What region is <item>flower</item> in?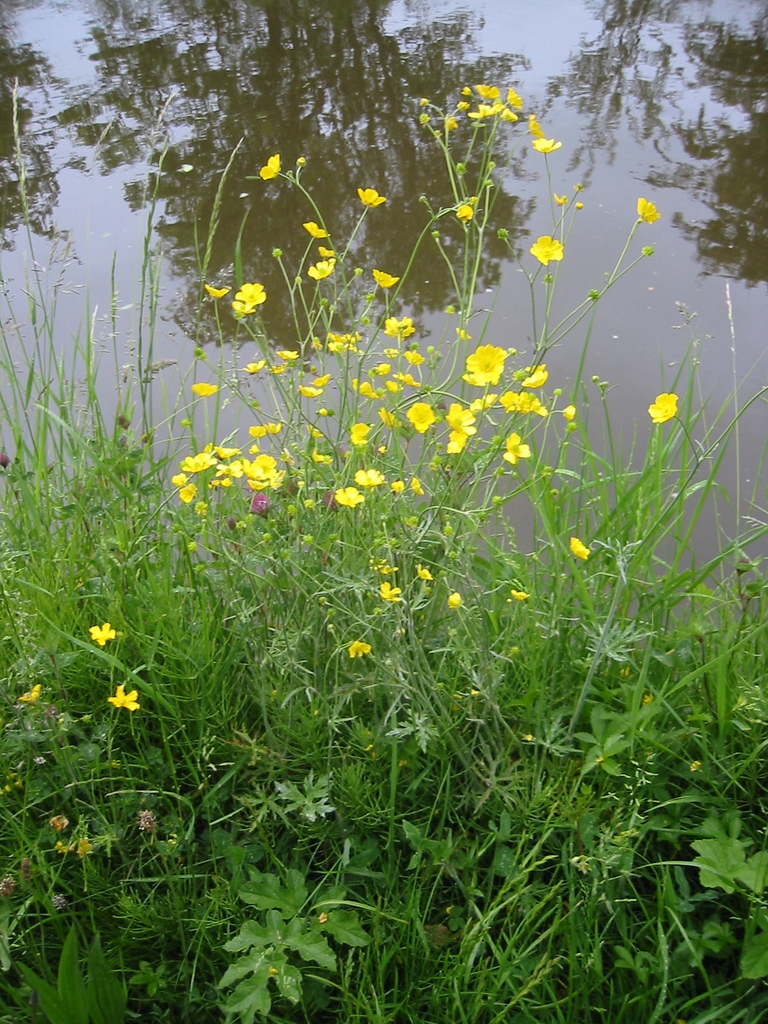
(left=405, top=345, right=424, bottom=364).
